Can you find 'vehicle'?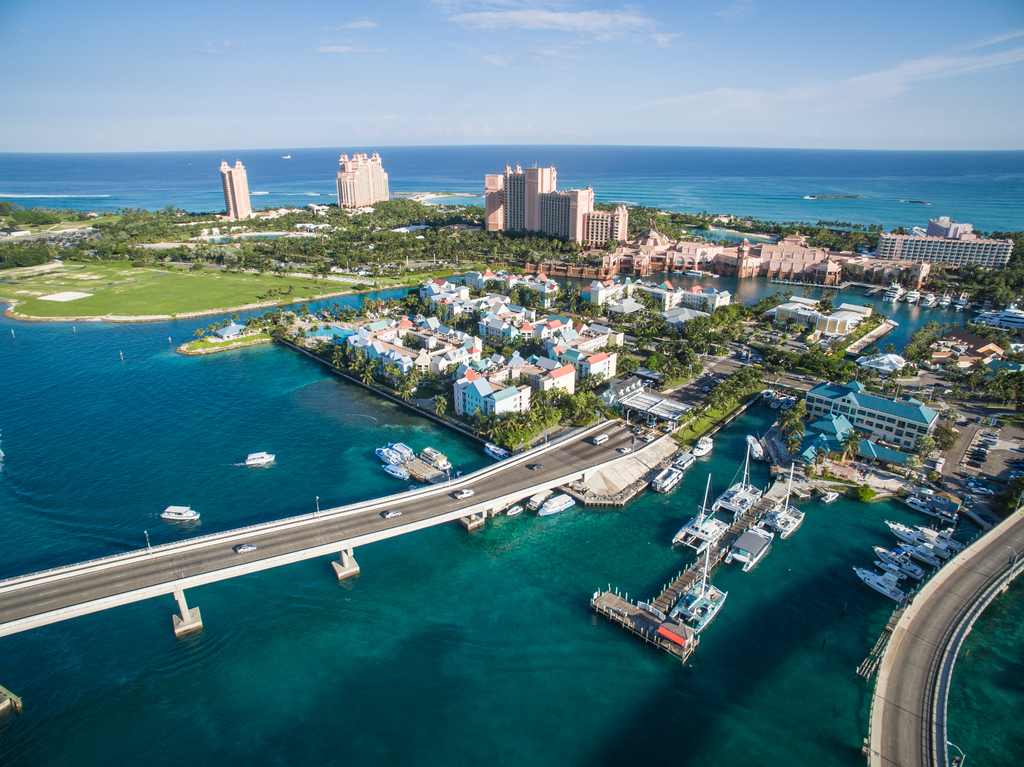
Yes, bounding box: pyautogui.locateOnScreen(159, 503, 200, 523).
